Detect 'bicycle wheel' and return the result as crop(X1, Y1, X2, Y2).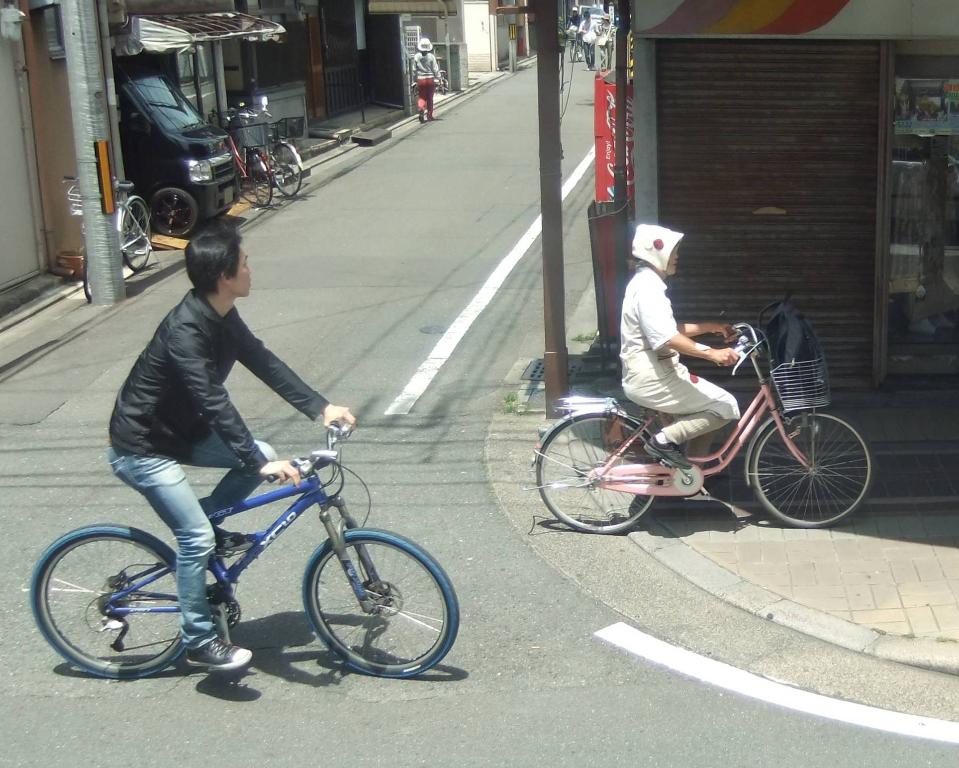
crop(123, 197, 151, 272).
